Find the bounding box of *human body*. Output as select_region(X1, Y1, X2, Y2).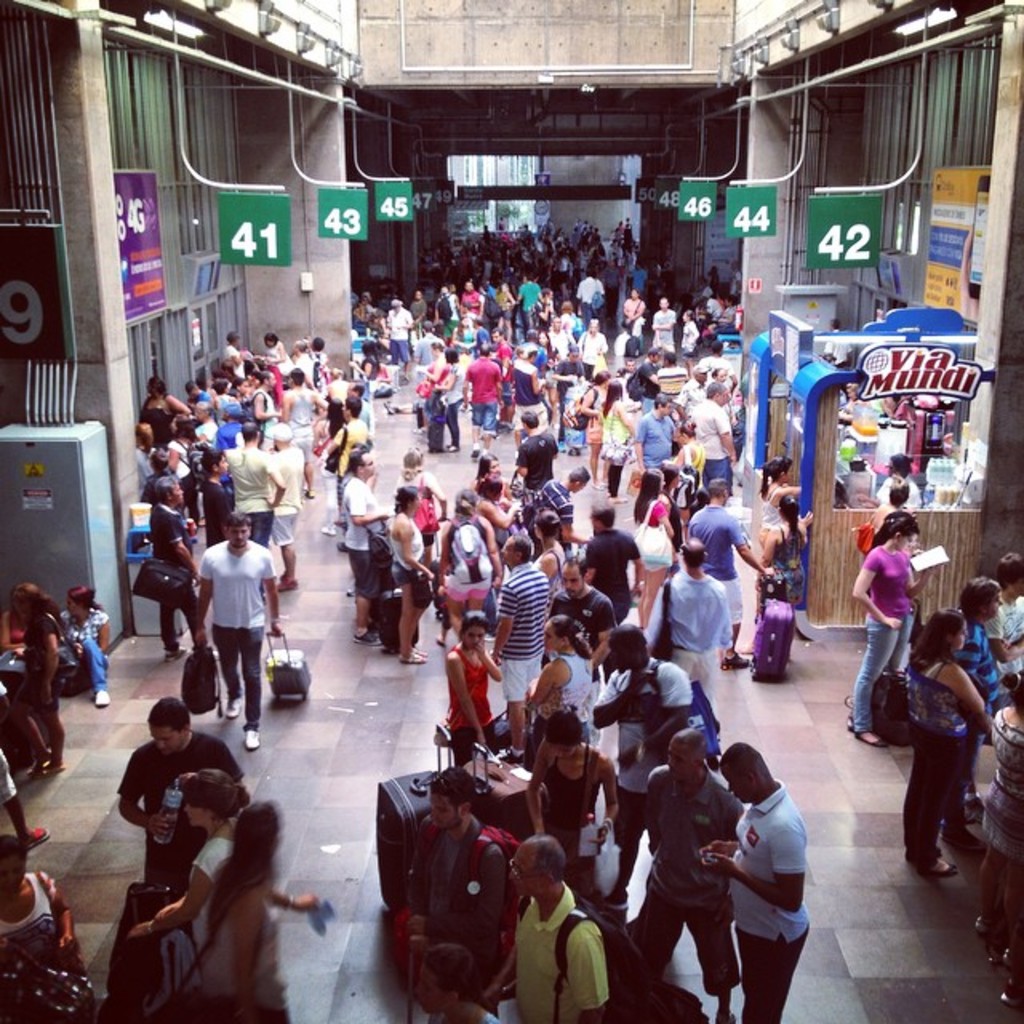
select_region(637, 734, 739, 1006).
